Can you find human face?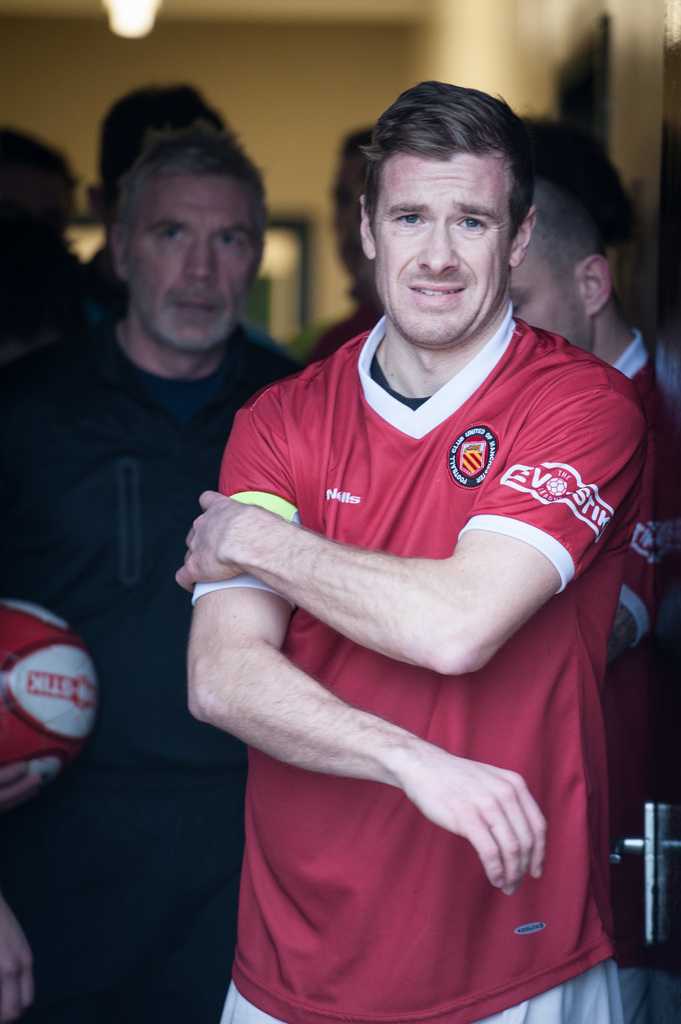
Yes, bounding box: <box>517,236,581,351</box>.
